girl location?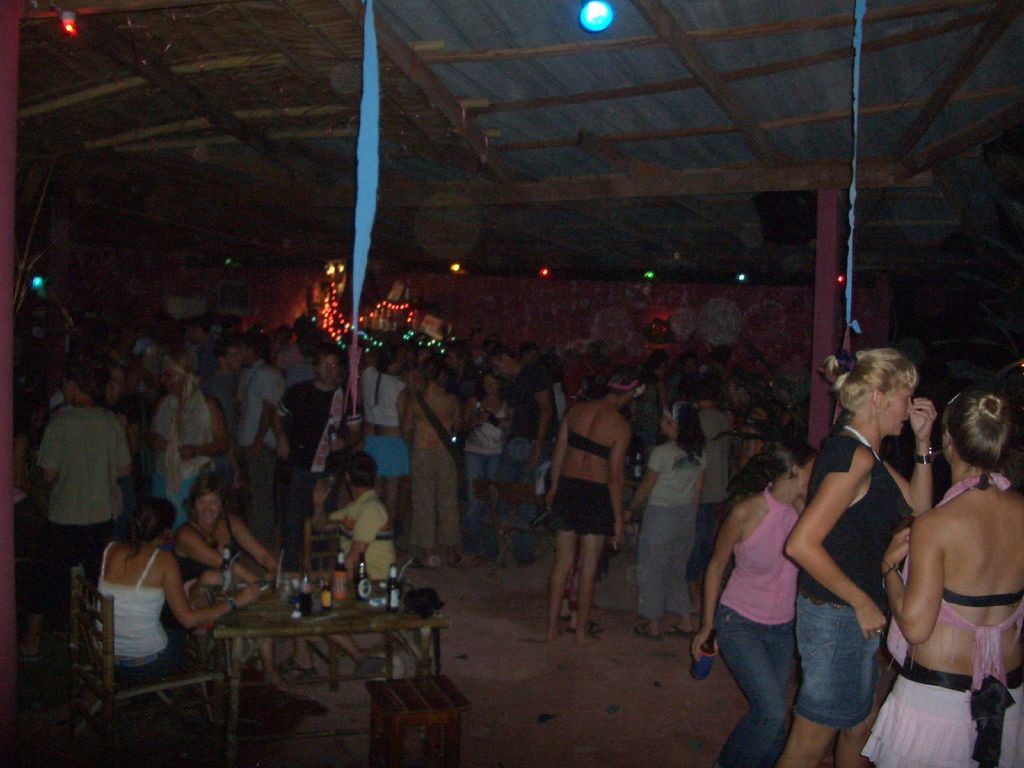
<bbox>397, 355, 463, 562</bbox>
